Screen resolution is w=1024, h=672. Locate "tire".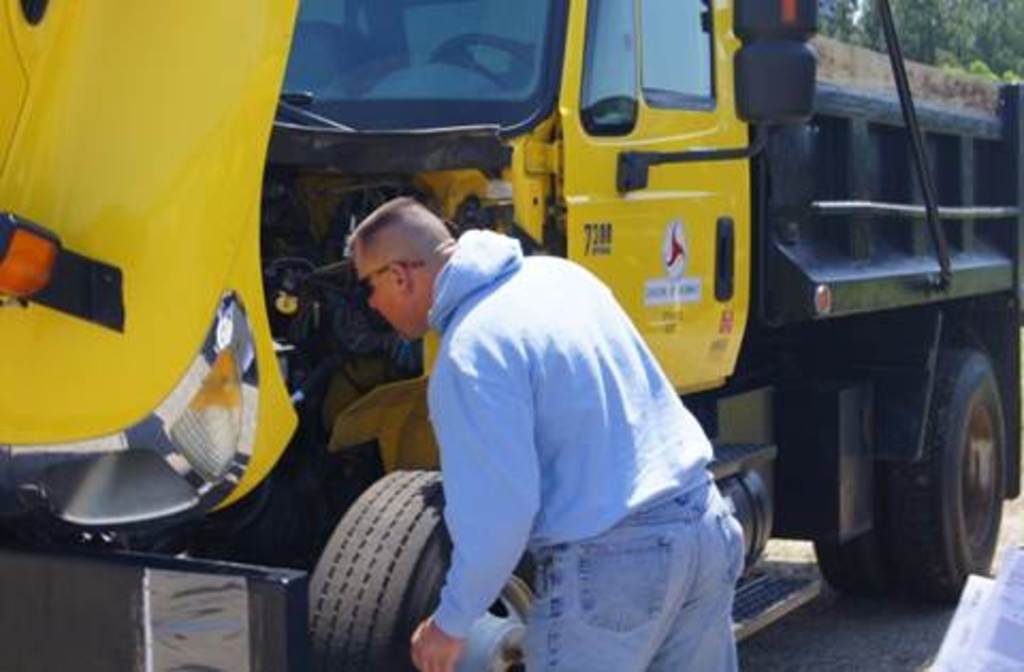
Rect(900, 348, 1011, 597).
